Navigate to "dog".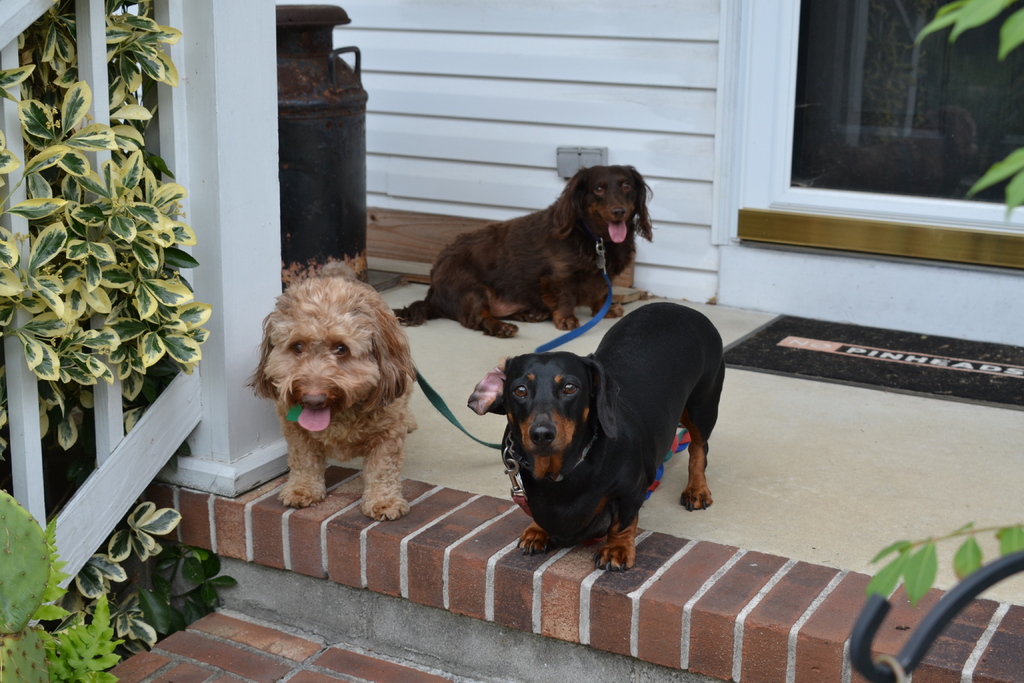
Navigation target: 241,259,409,523.
